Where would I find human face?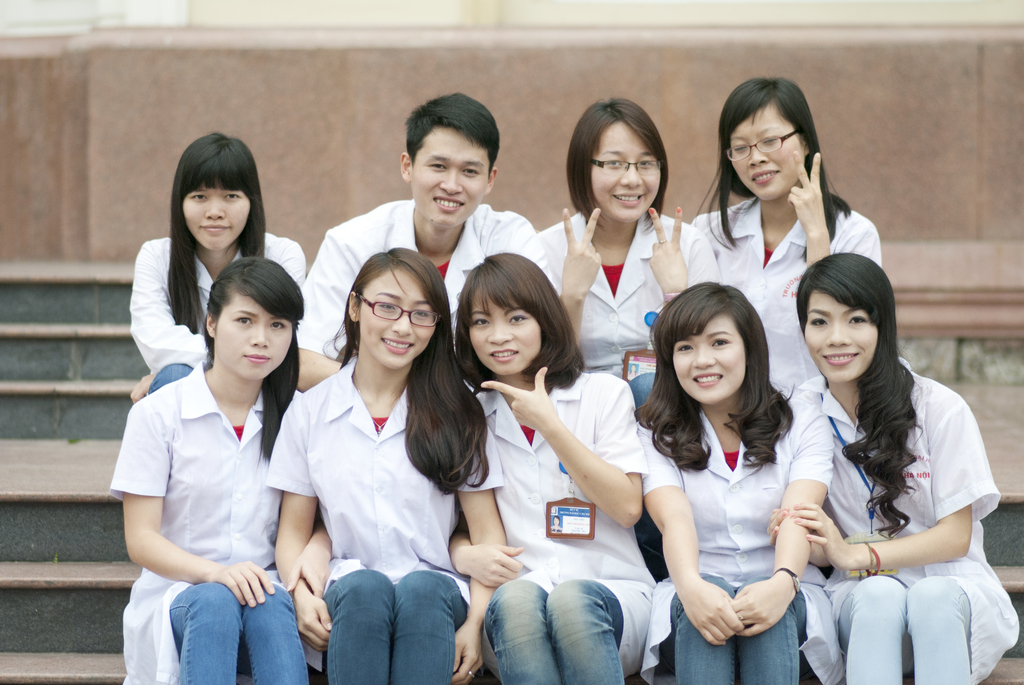
At <region>593, 126, 664, 226</region>.
